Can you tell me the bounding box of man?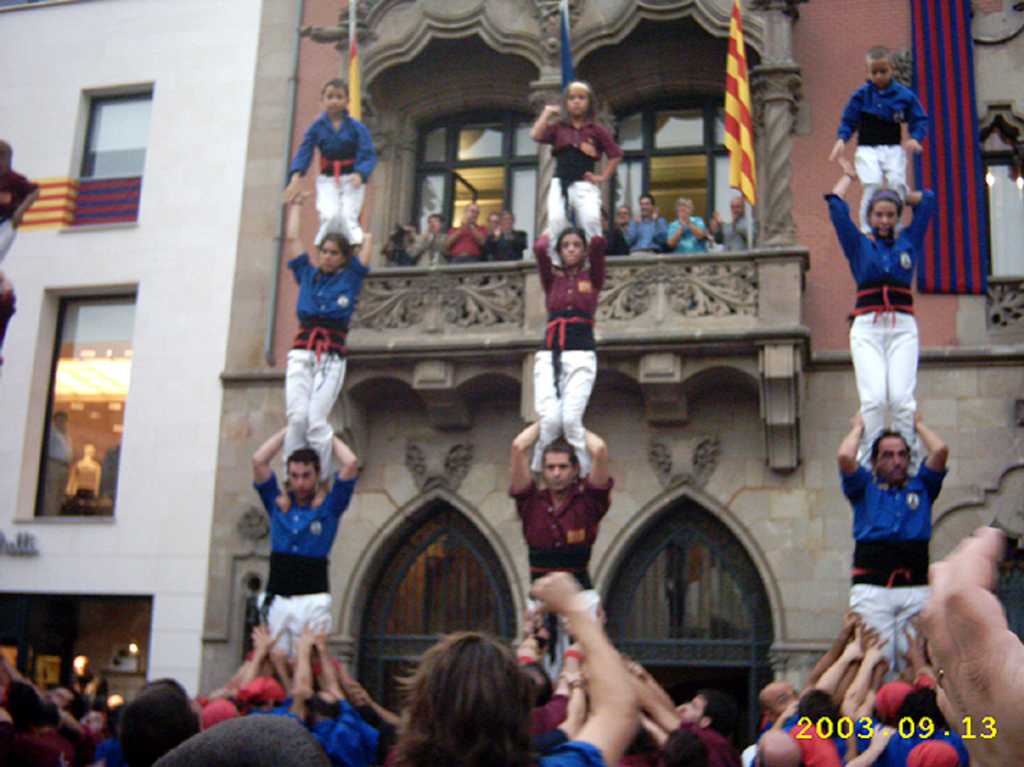
locate(601, 207, 628, 257).
